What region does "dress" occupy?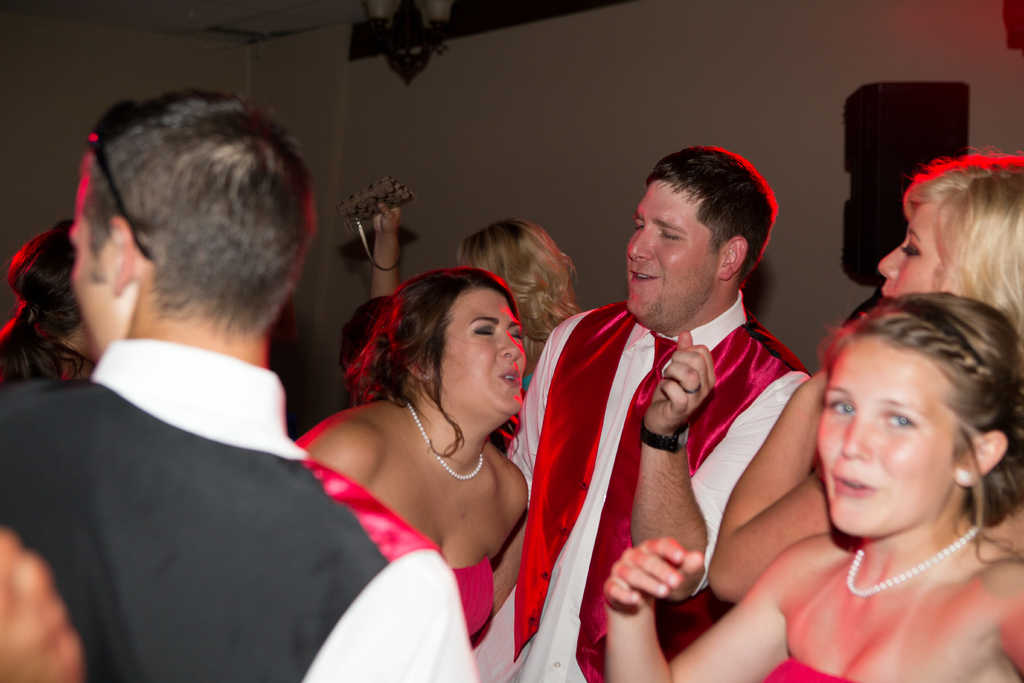
451:554:497:635.
